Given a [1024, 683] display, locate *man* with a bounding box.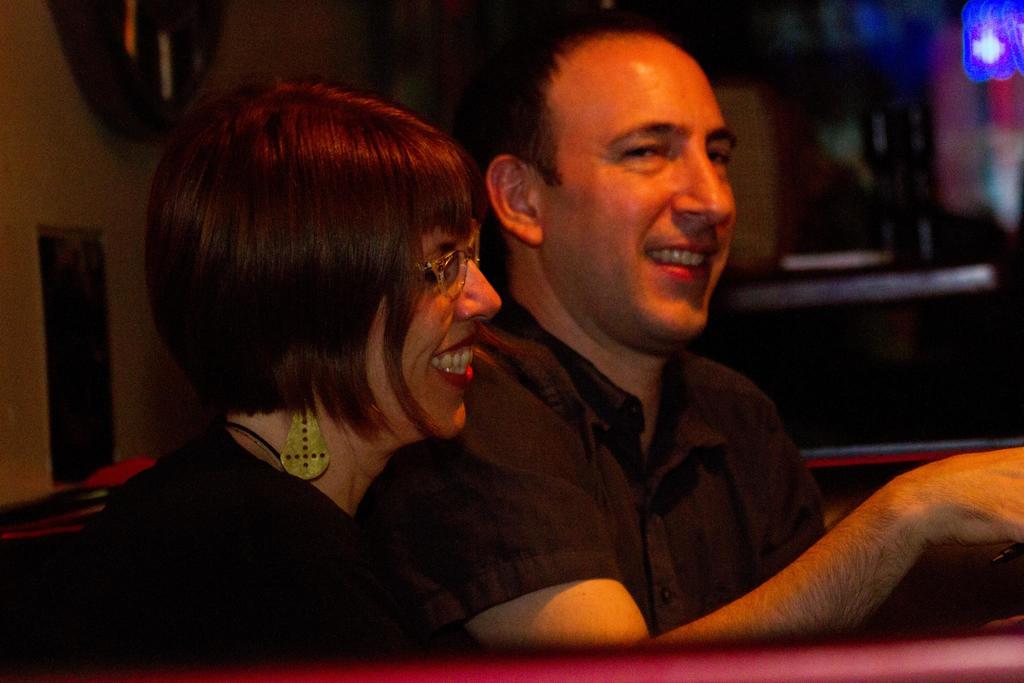
Located: 415,1,856,680.
